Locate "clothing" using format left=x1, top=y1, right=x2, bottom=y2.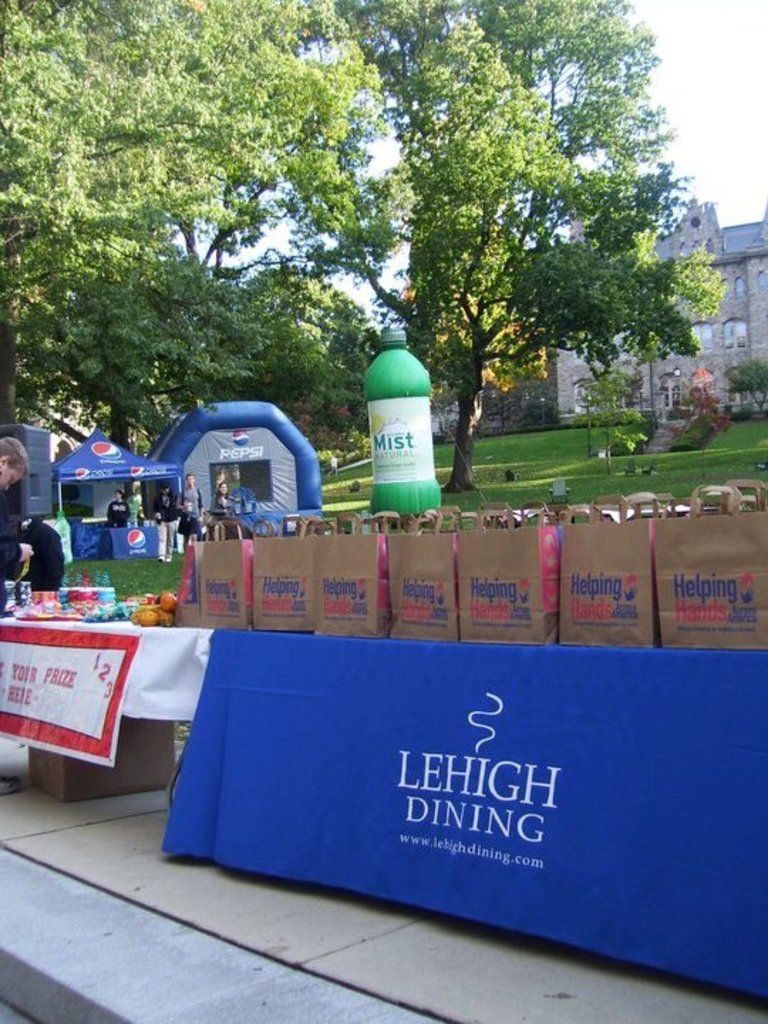
left=102, top=489, right=127, bottom=526.
